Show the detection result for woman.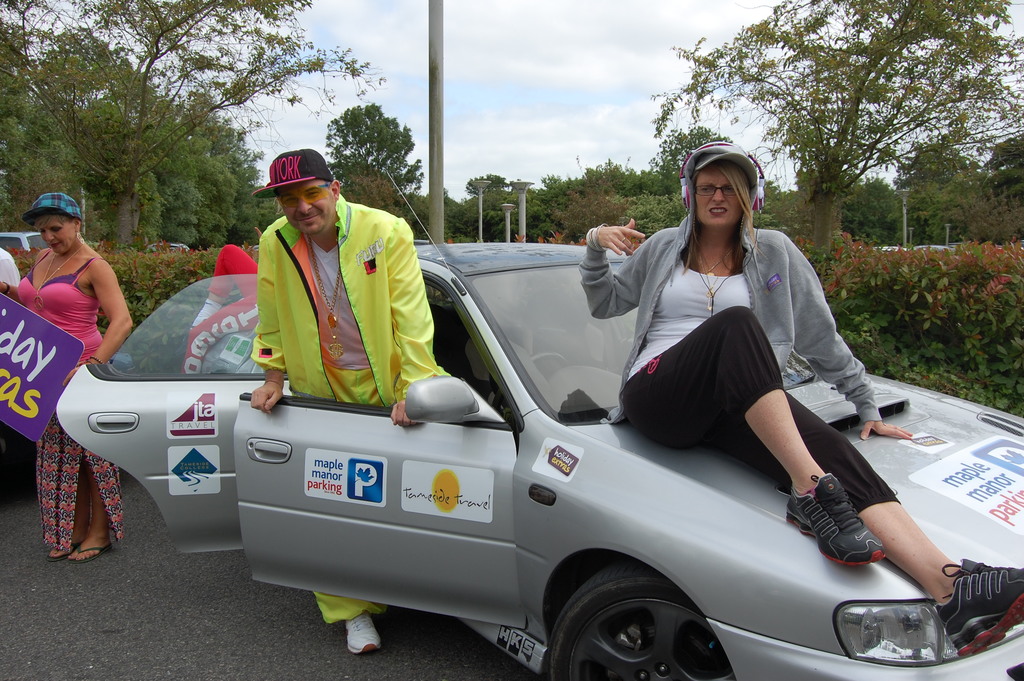
region(579, 140, 1023, 657).
